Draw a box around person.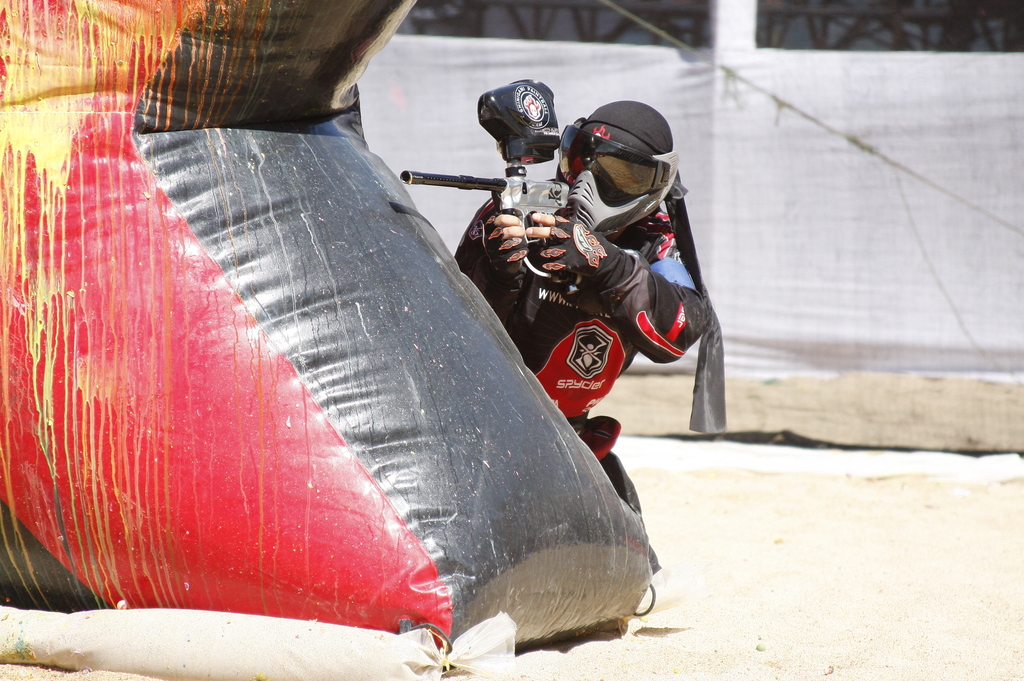
detection(451, 97, 723, 568).
